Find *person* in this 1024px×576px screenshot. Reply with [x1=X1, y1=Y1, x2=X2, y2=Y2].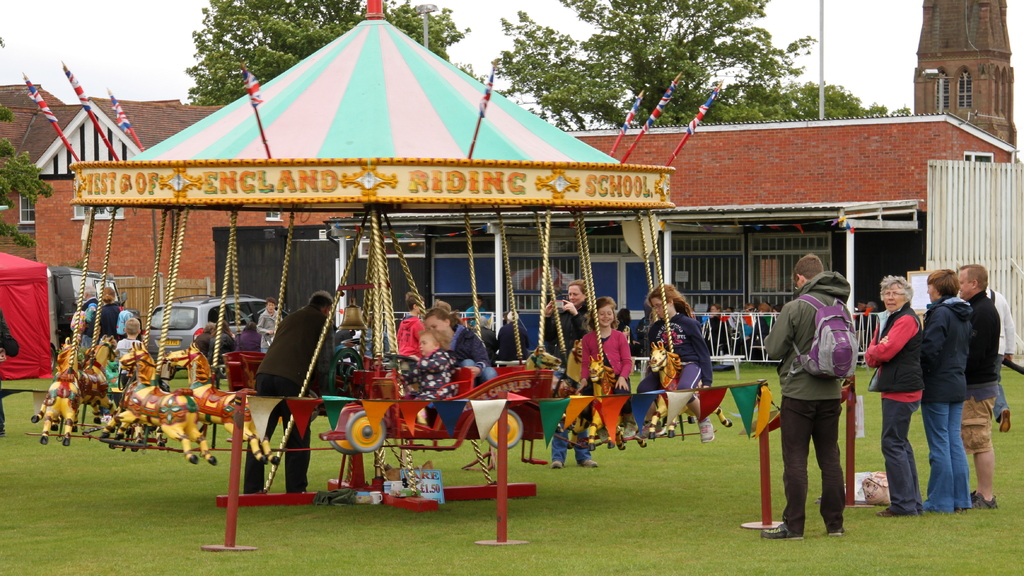
[x1=759, y1=253, x2=844, y2=541].
